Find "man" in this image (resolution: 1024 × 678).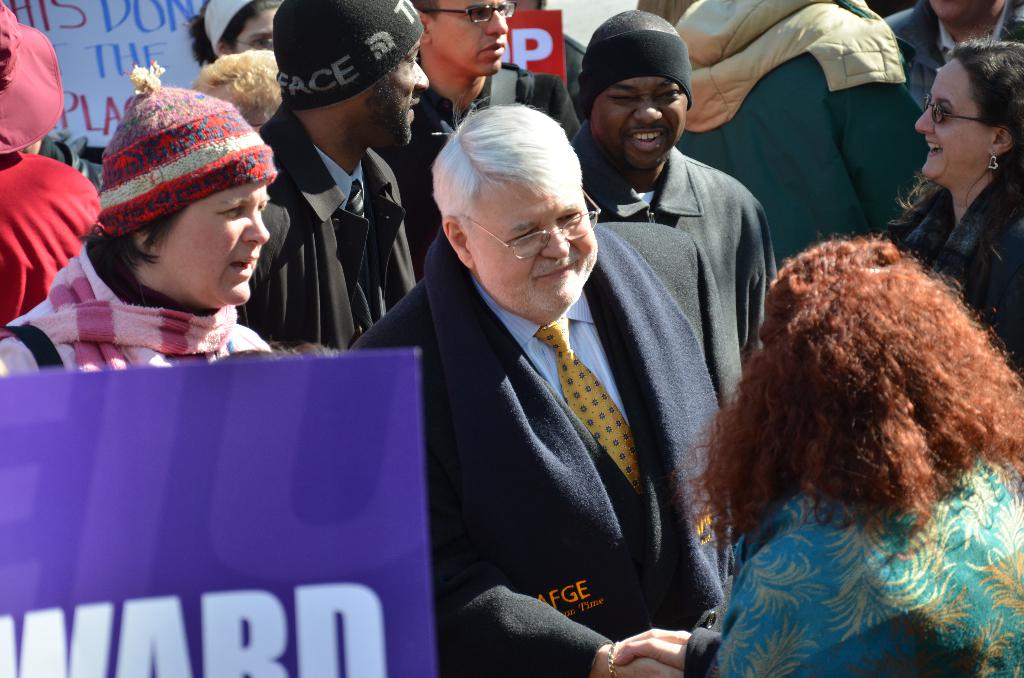
[x1=560, y1=9, x2=783, y2=394].
